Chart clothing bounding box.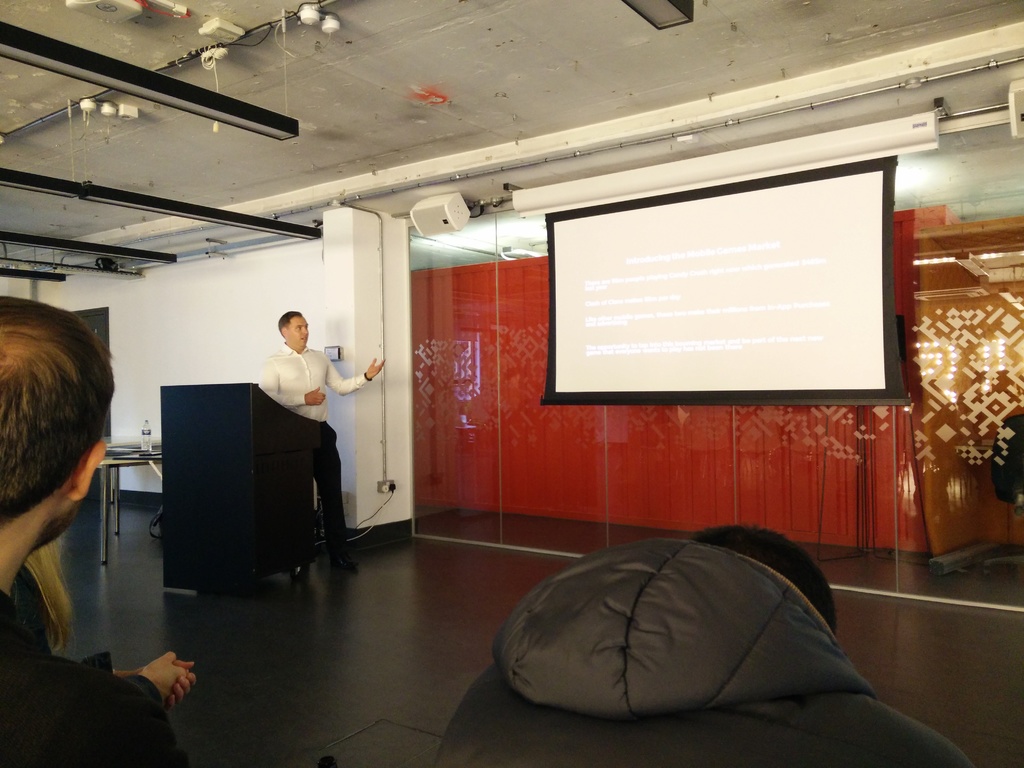
Charted: pyautogui.locateOnScreen(426, 525, 979, 767).
